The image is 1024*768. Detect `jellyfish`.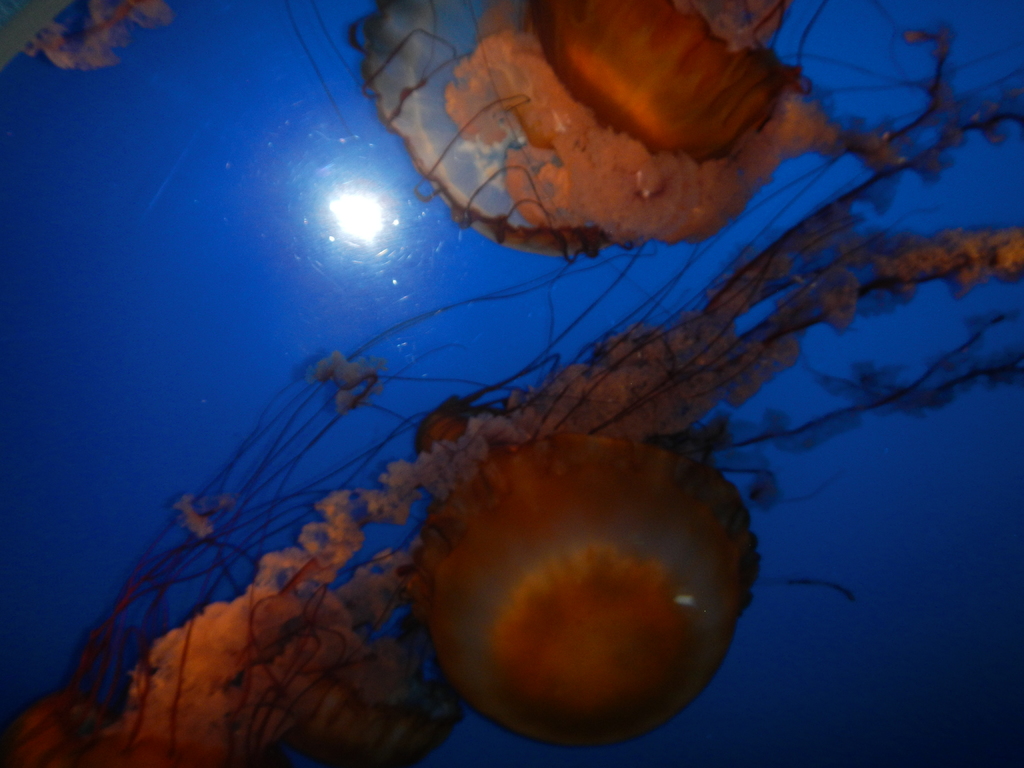
Detection: left=342, top=0, right=952, bottom=260.
